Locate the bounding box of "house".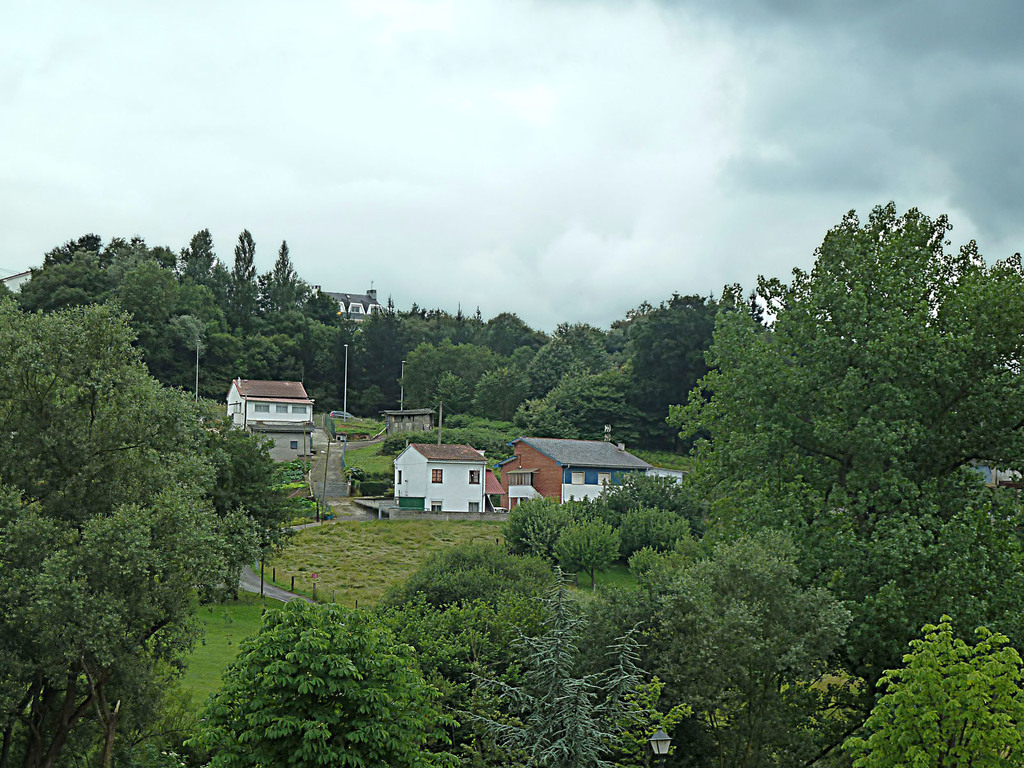
Bounding box: [0,265,37,296].
